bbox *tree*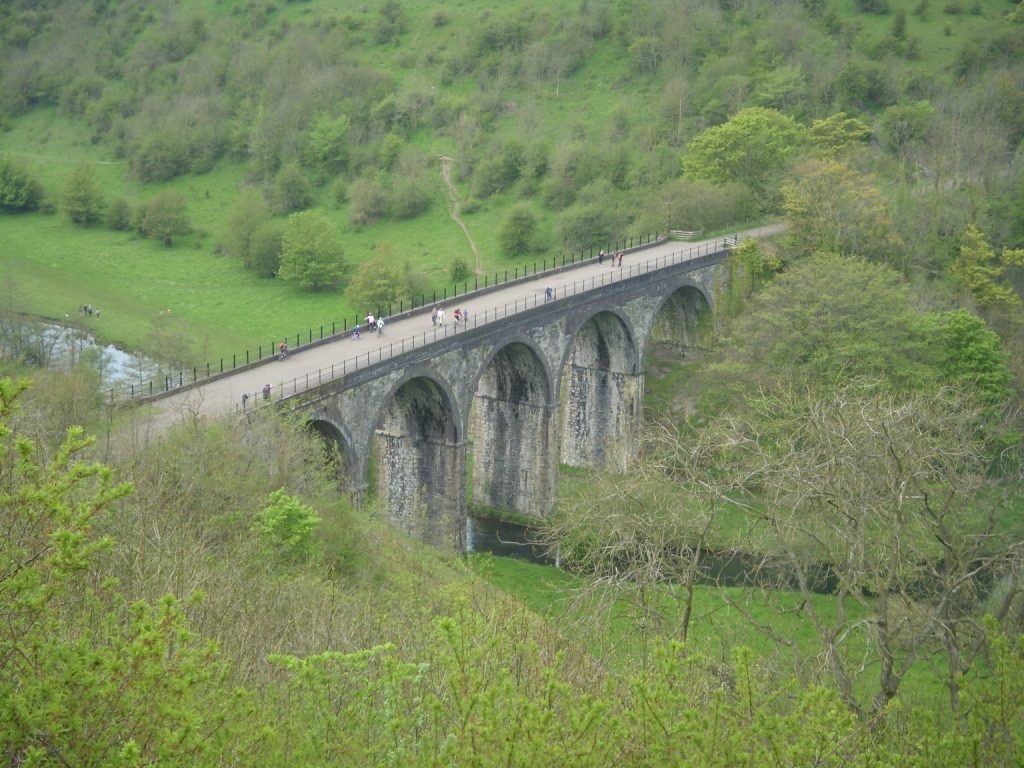
detection(782, 151, 902, 275)
